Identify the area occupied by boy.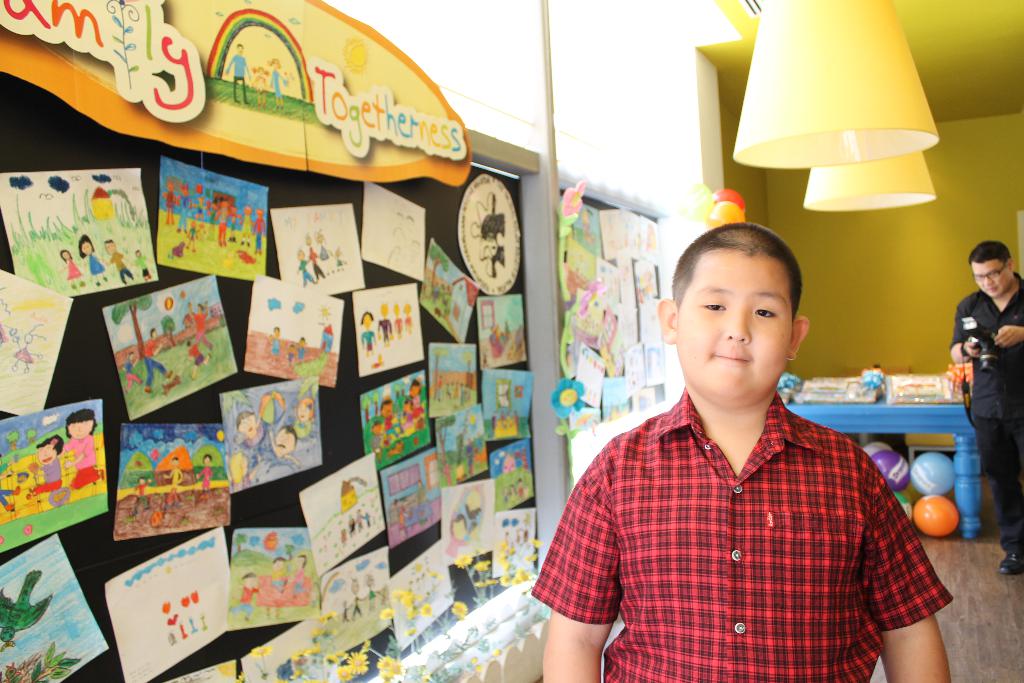
Area: [530,219,967,682].
